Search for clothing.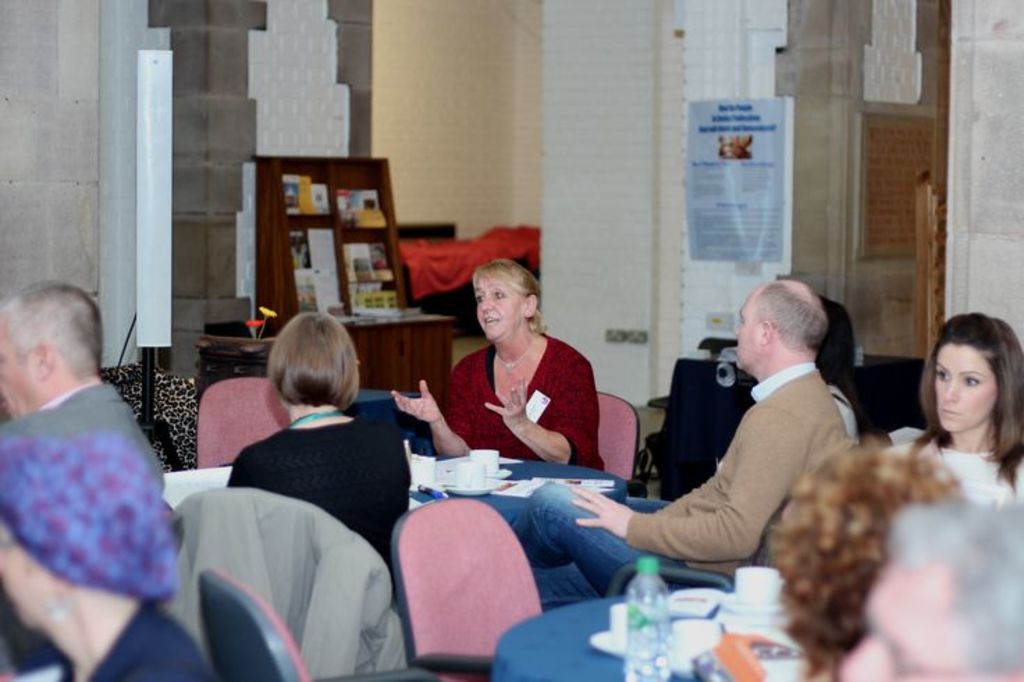
Found at rect(0, 365, 188, 676).
